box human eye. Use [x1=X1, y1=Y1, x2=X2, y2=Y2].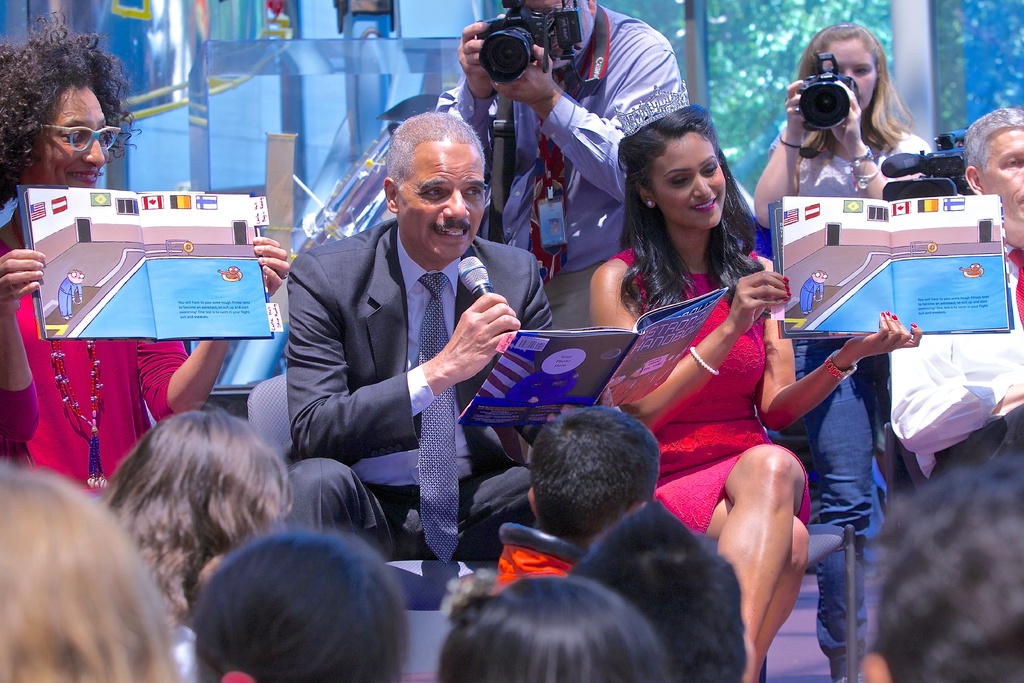
[x1=463, y1=186, x2=482, y2=197].
